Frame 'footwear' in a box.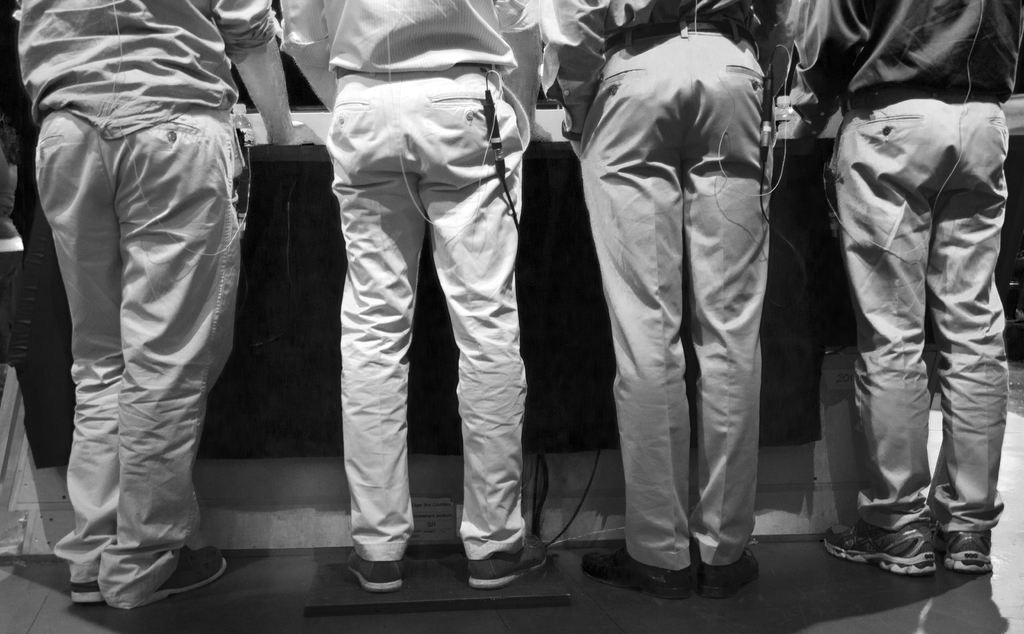
box=[68, 554, 131, 605].
